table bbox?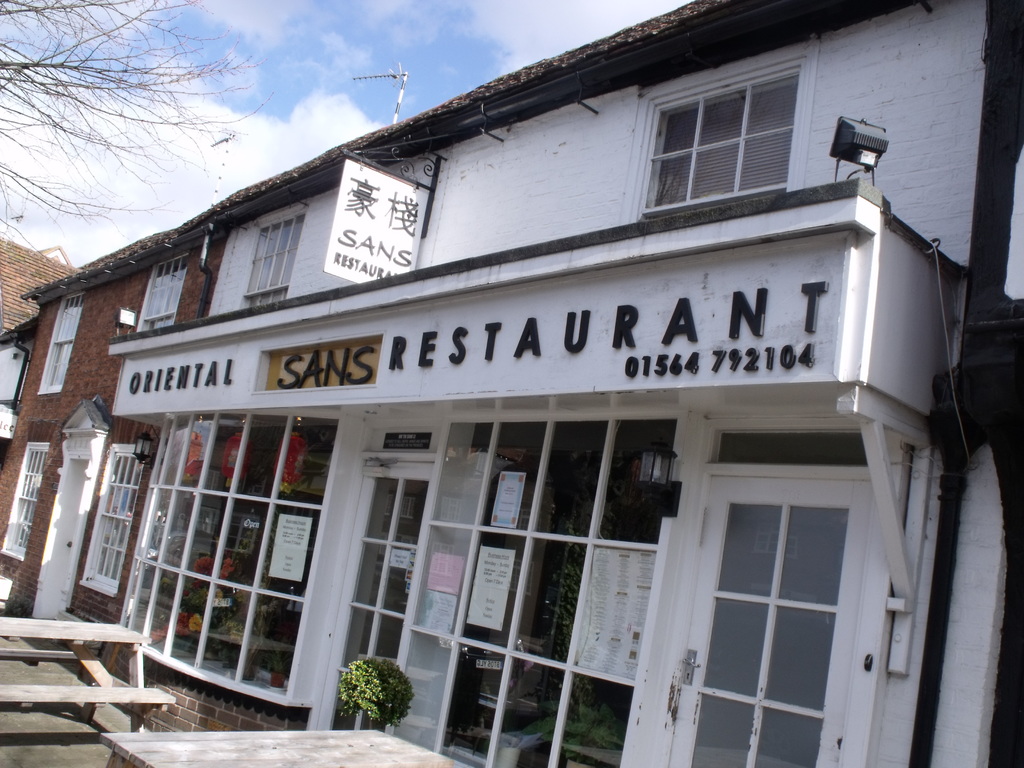
detection(97, 726, 454, 767)
